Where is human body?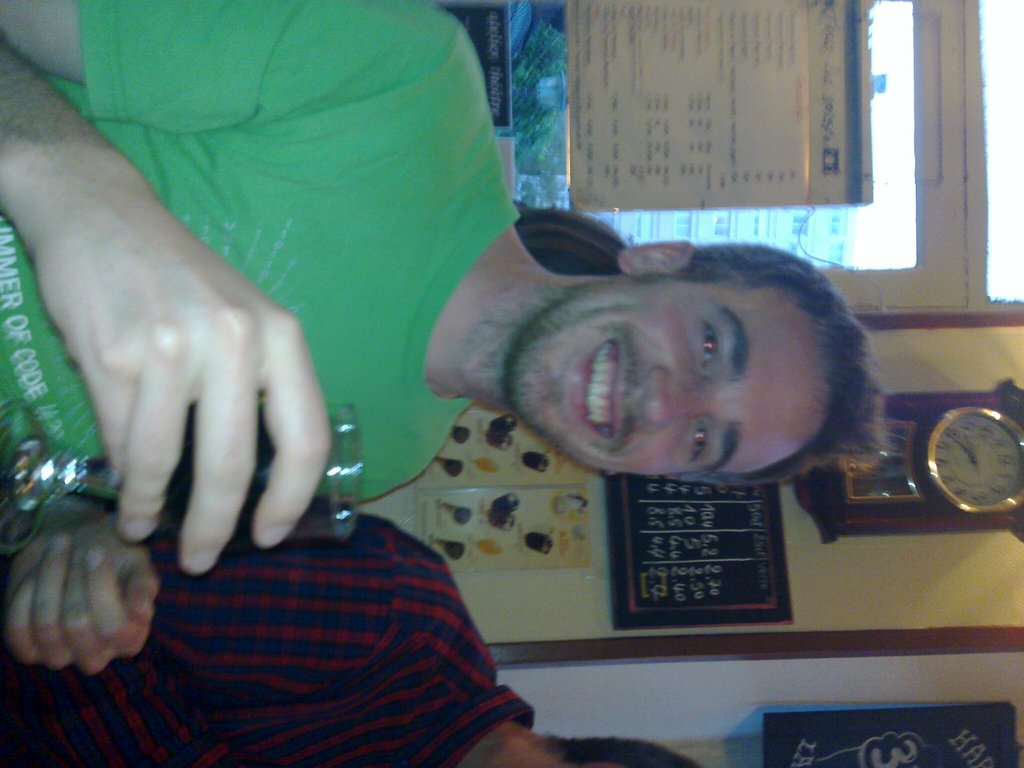
{"x1": 0, "y1": 0, "x2": 894, "y2": 578}.
